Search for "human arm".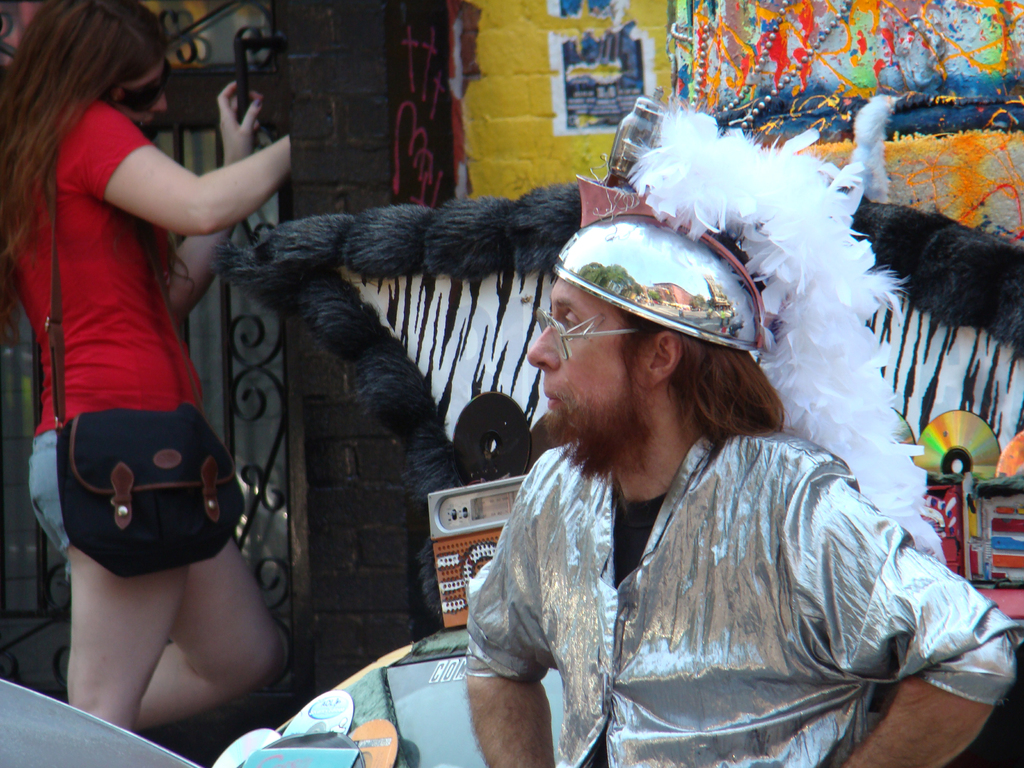
Found at crop(831, 457, 1023, 767).
